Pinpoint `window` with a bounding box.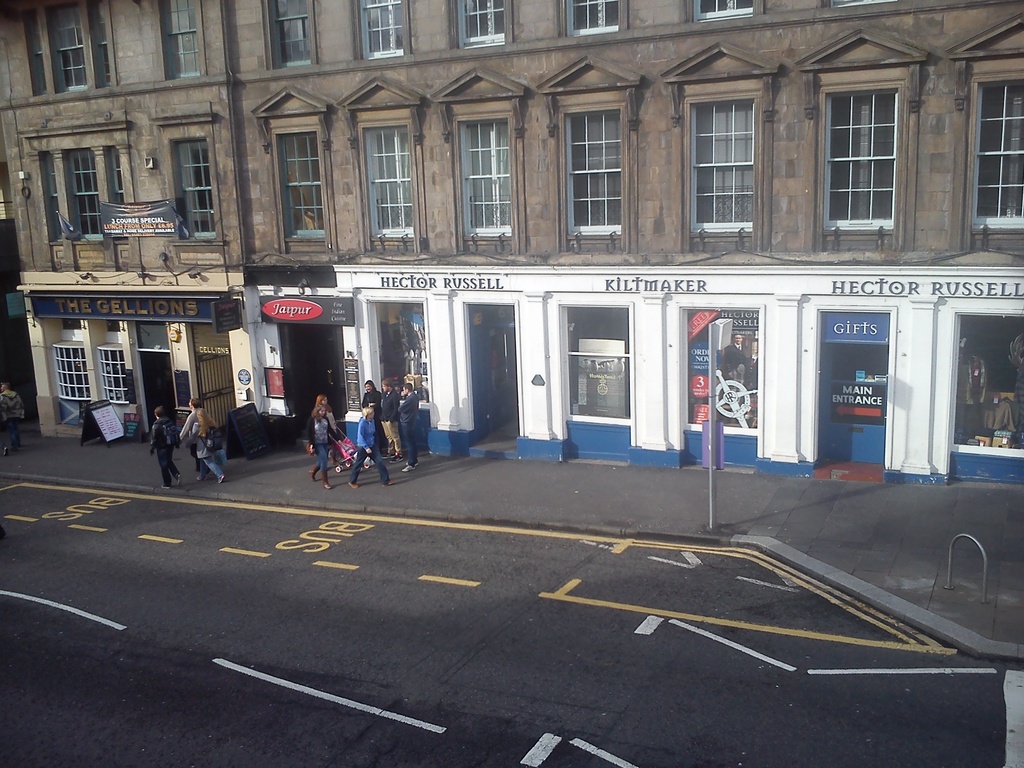
[22,0,112,97].
